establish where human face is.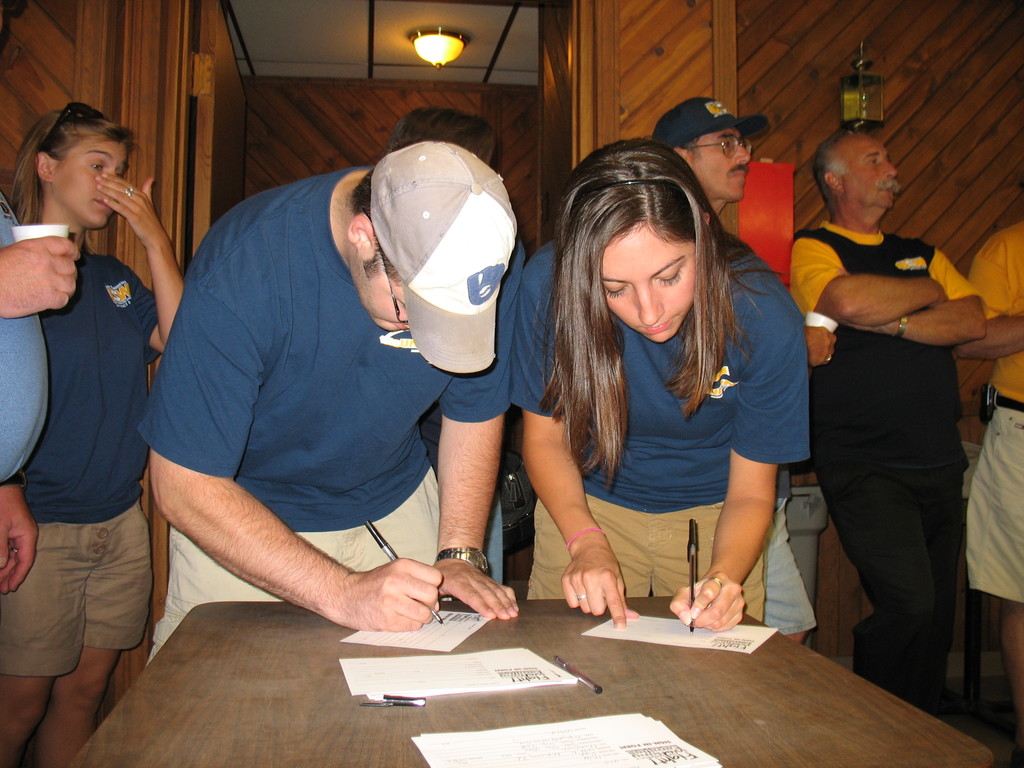
Established at [600, 224, 694, 344].
